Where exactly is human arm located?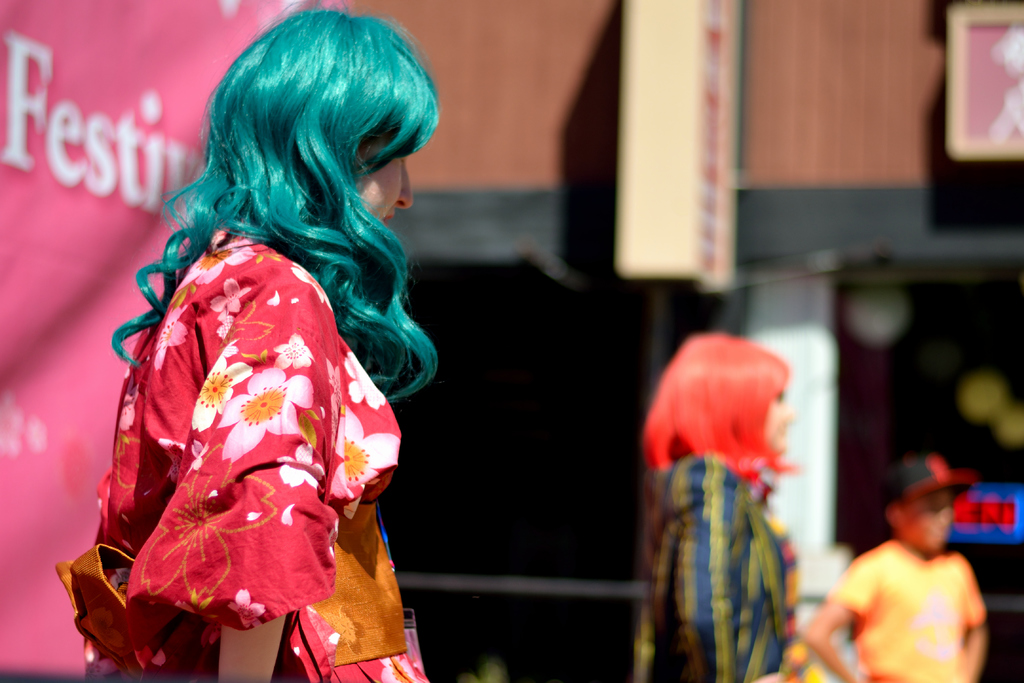
Its bounding box is [left=204, top=274, right=325, bottom=682].
